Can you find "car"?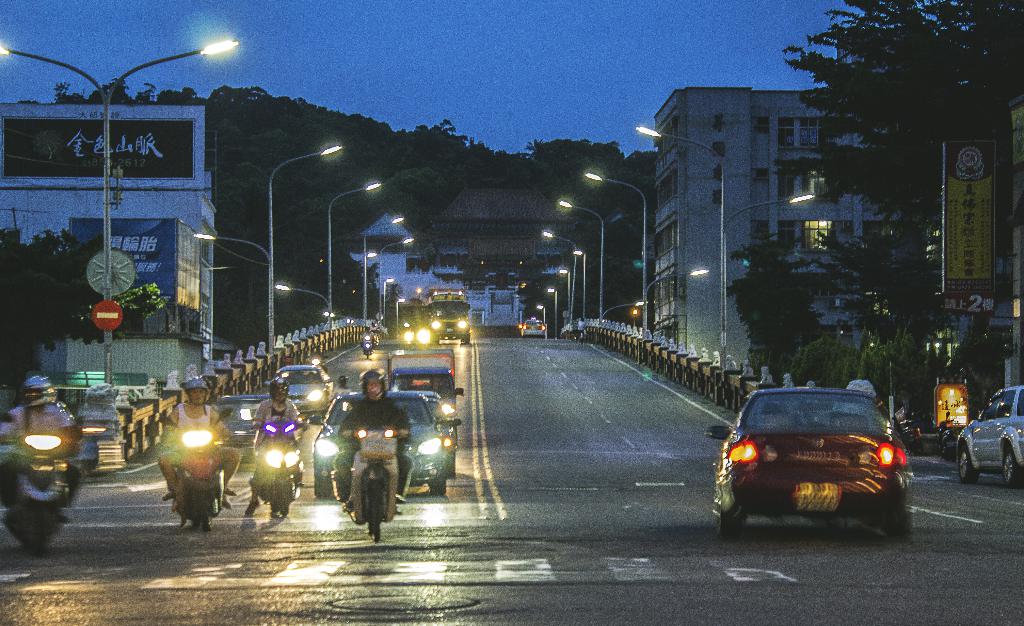
Yes, bounding box: 519/318/545/339.
